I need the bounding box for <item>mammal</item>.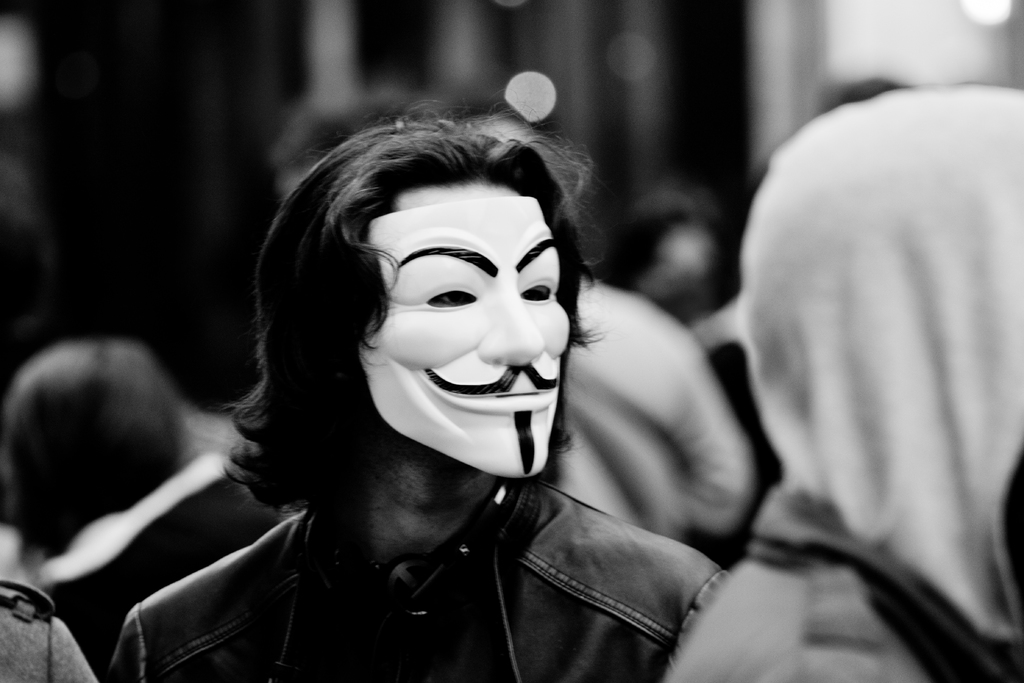
Here it is: pyautogui.locateOnScreen(1, 580, 95, 682).
